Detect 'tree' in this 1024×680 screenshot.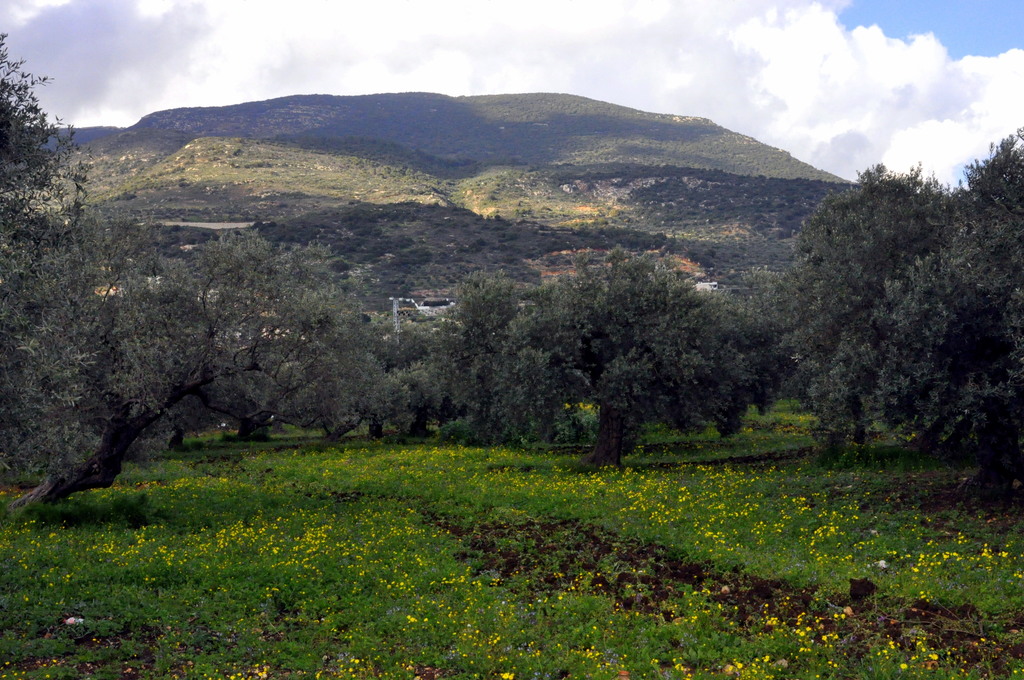
Detection: <region>120, 211, 383, 477</region>.
